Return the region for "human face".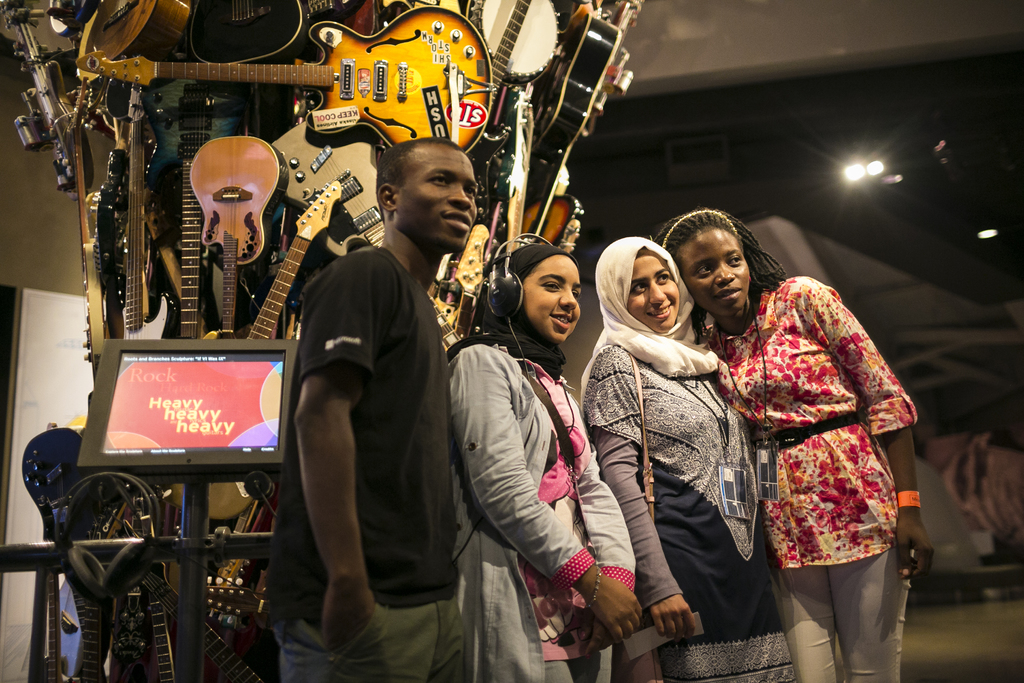
detection(684, 226, 751, 310).
